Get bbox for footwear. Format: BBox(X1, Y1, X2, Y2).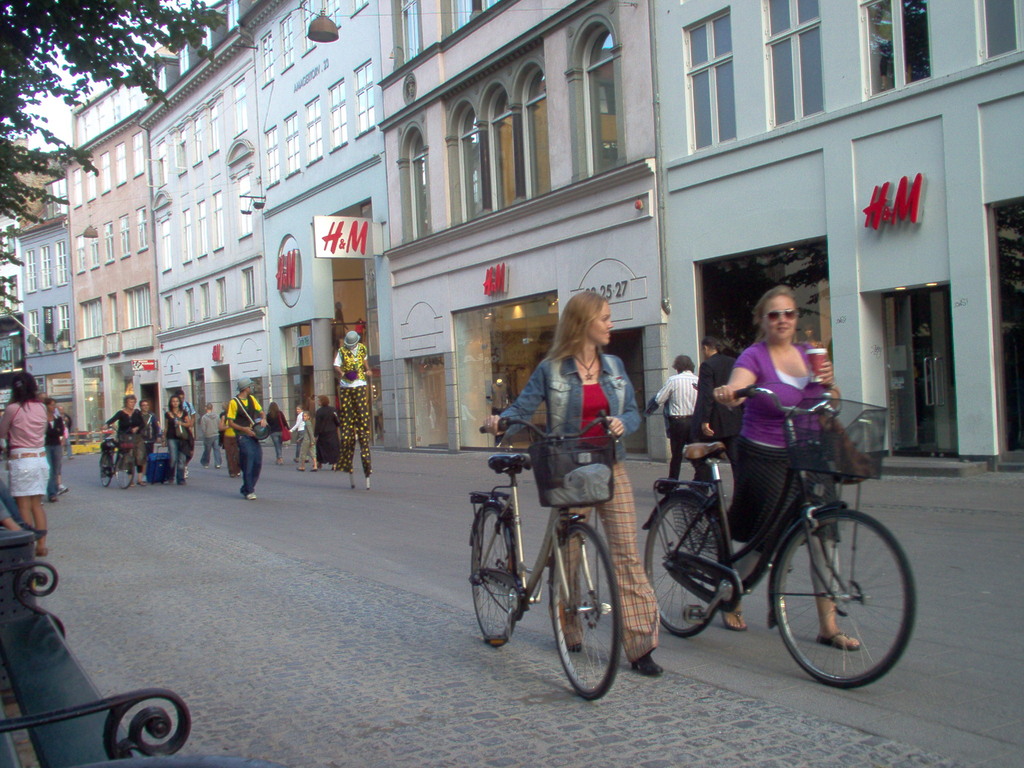
BBox(276, 456, 284, 464).
